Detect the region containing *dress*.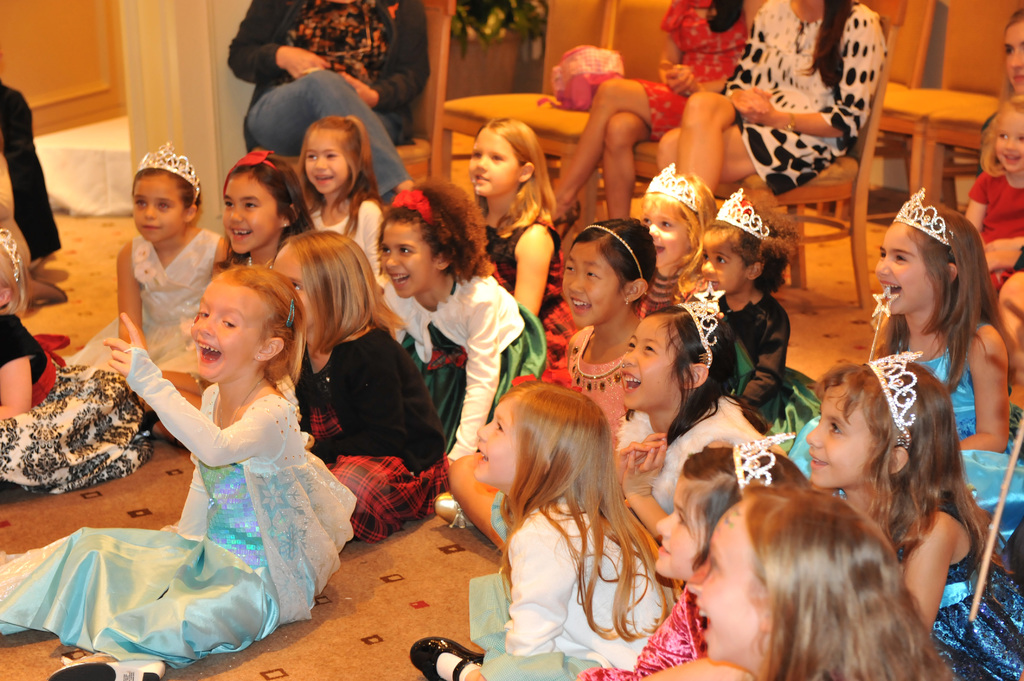
rect(60, 229, 218, 373).
